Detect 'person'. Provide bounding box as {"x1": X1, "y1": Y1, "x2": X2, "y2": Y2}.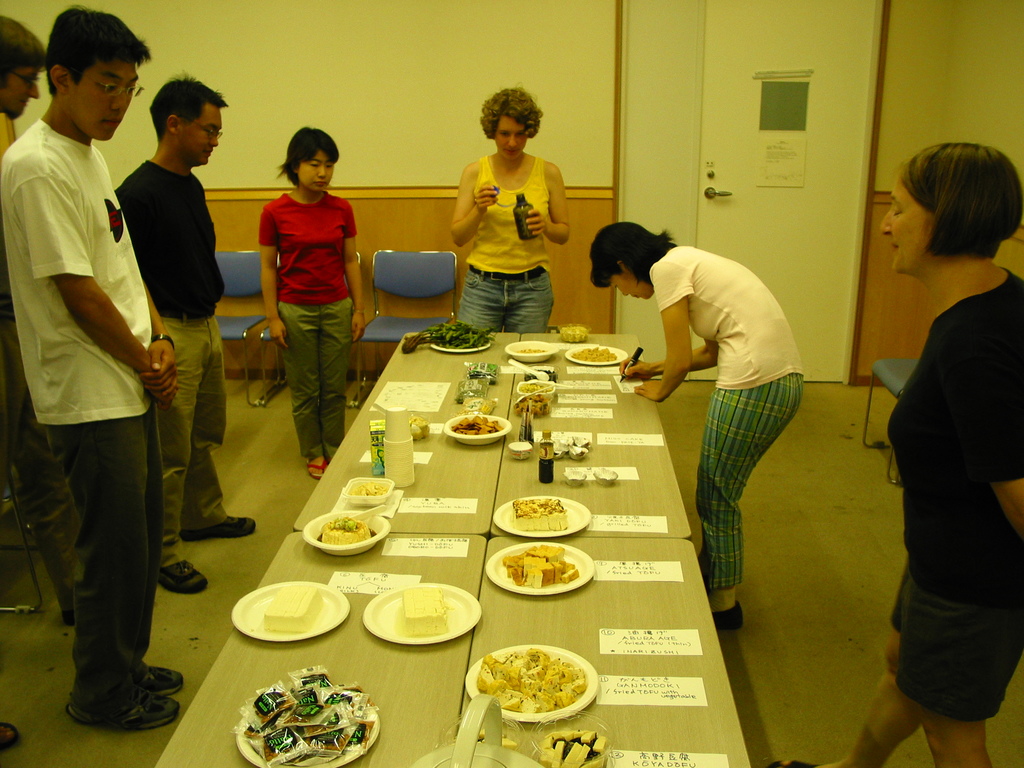
{"x1": 452, "y1": 84, "x2": 570, "y2": 332}.
